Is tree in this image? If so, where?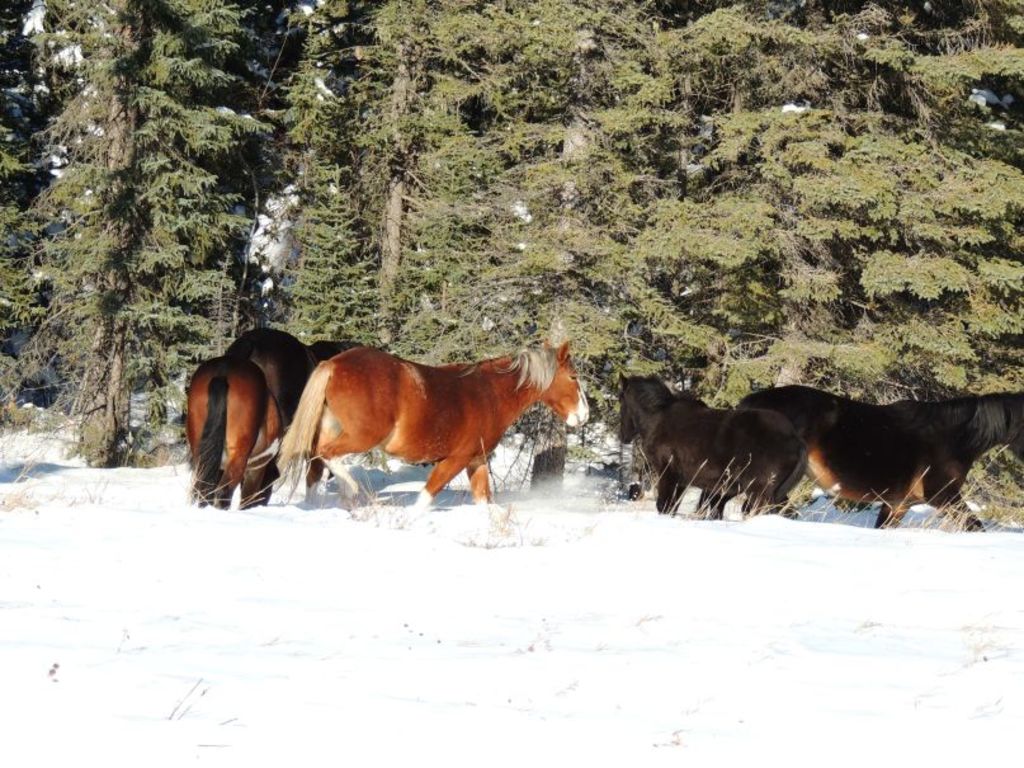
Yes, at 9/46/264/456.
